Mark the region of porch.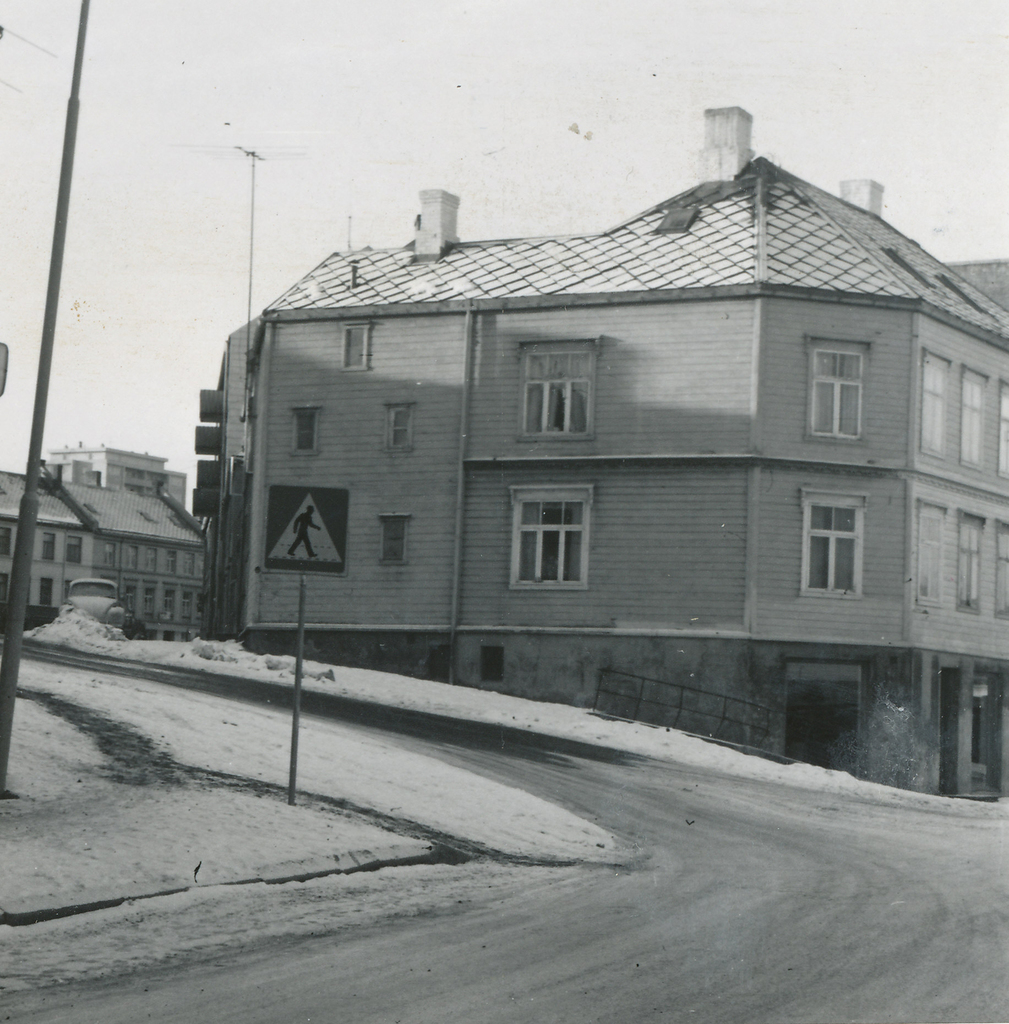
Region: 926 741 1008 806.
